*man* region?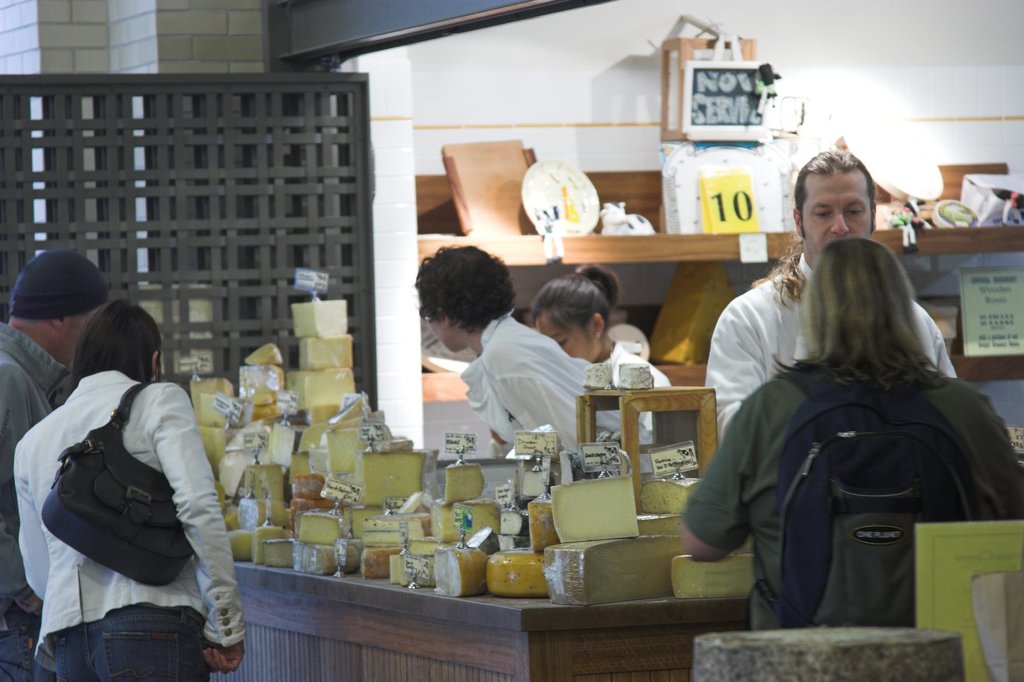
box(700, 141, 963, 442)
